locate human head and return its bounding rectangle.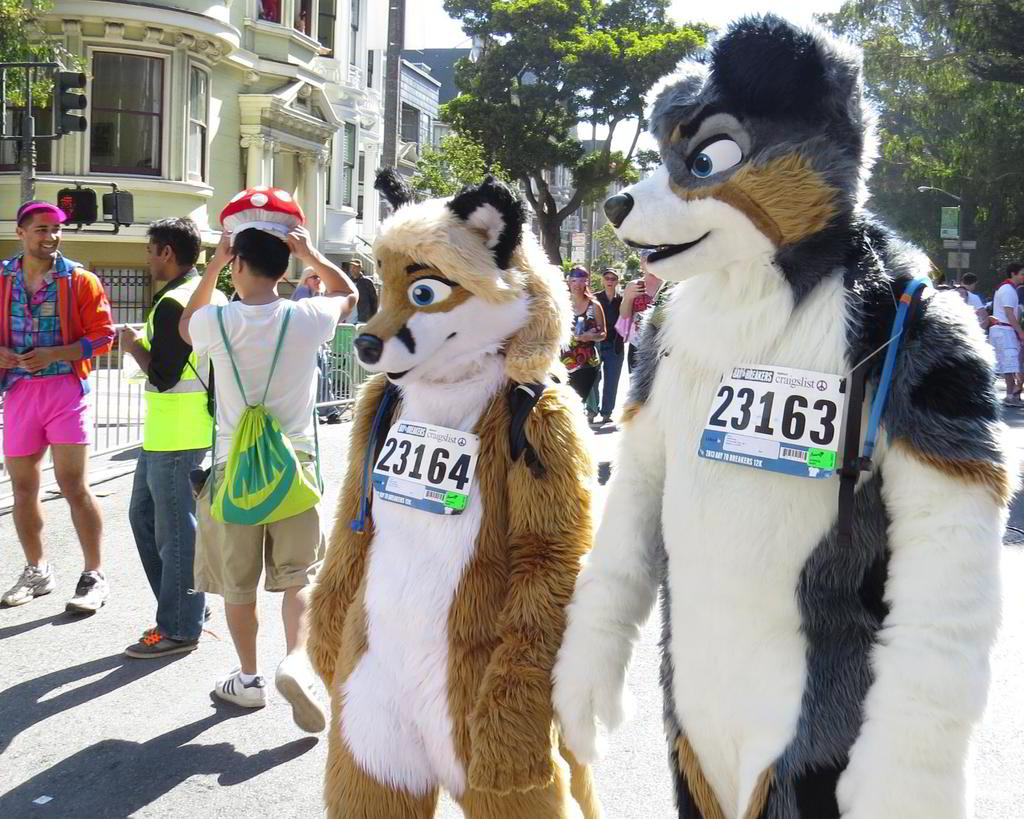
bbox(144, 215, 201, 279).
